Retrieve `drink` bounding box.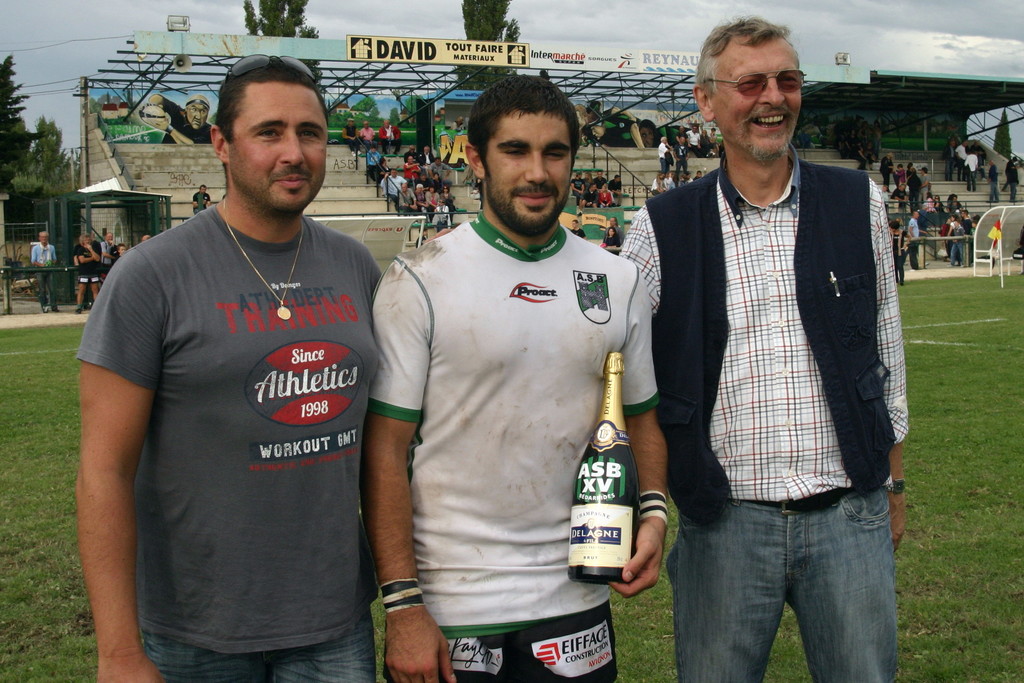
Bounding box: [x1=573, y1=402, x2=652, y2=603].
